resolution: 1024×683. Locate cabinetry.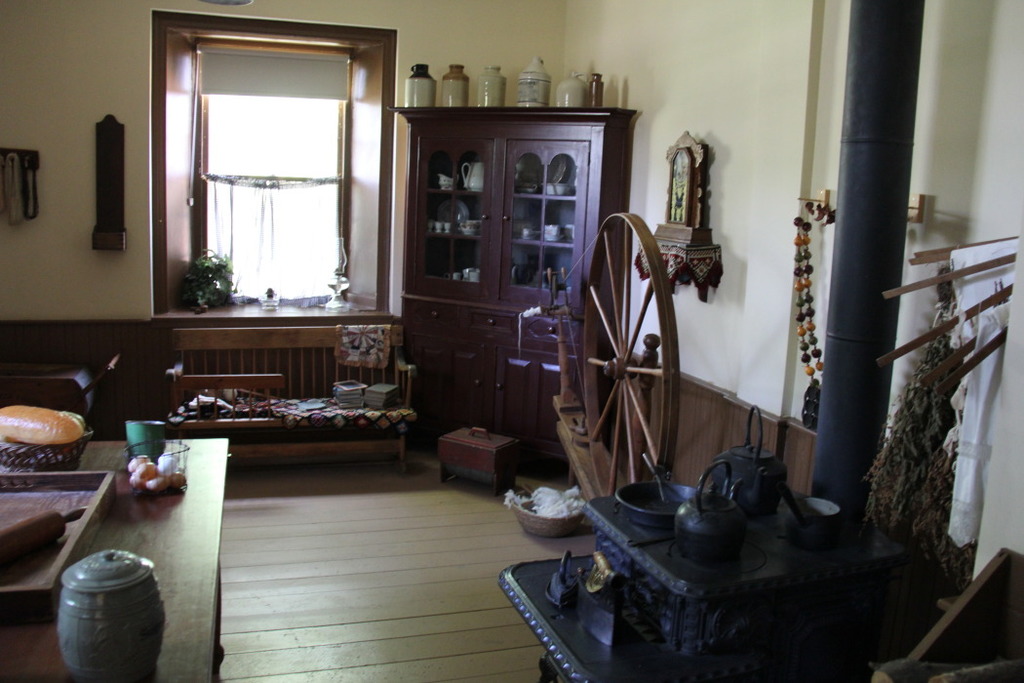
select_region(387, 110, 643, 433).
